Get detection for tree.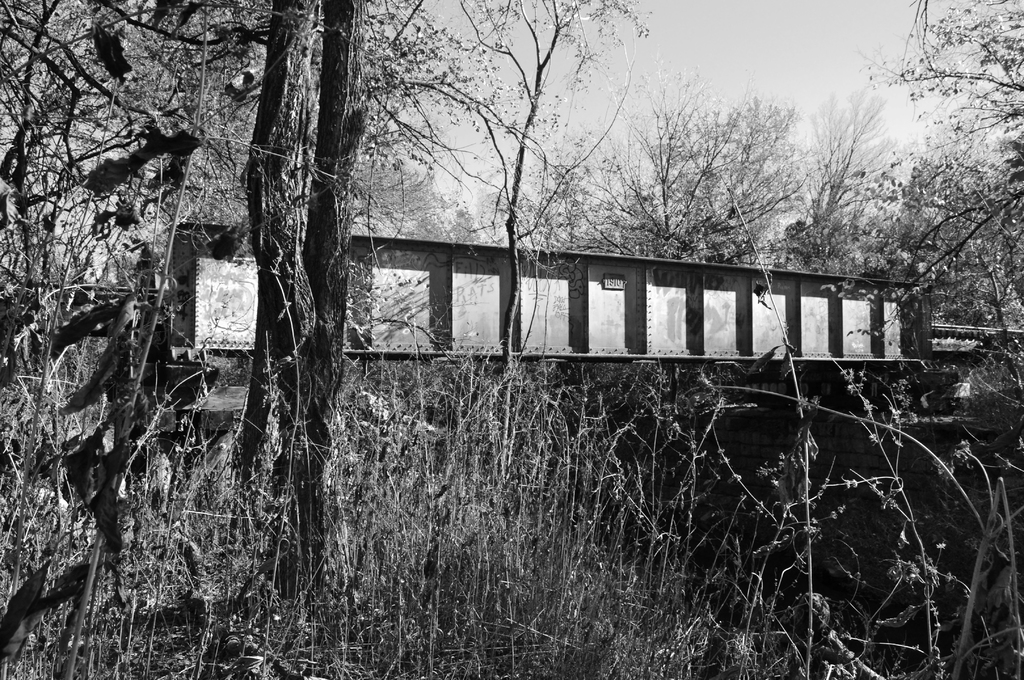
Detection: 792:83:881:291.
